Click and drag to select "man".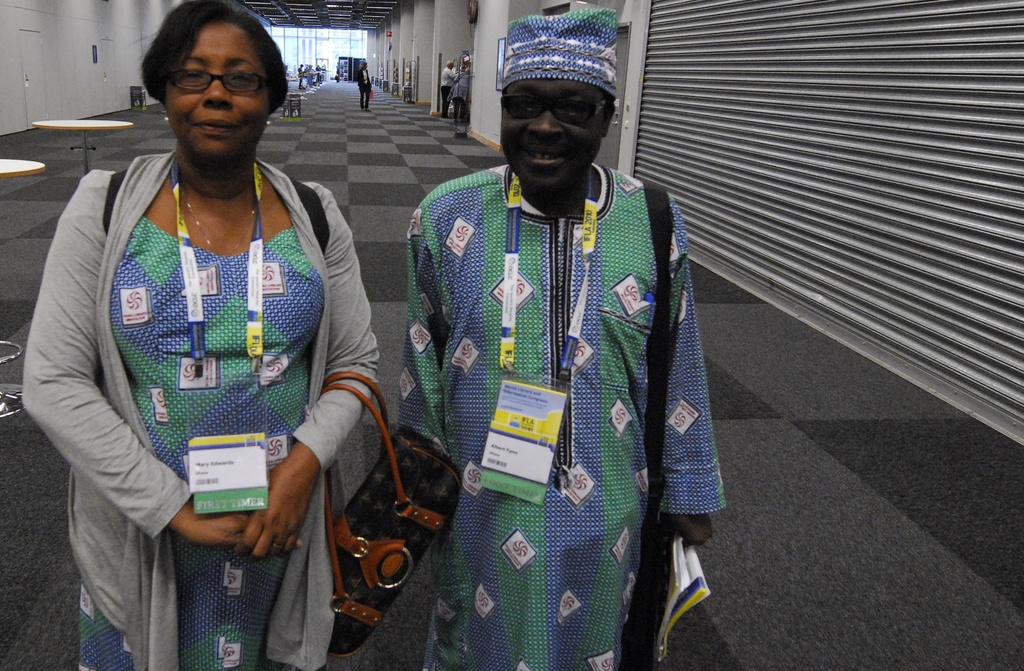
Selection: <box>374,14,714,650</box>.
